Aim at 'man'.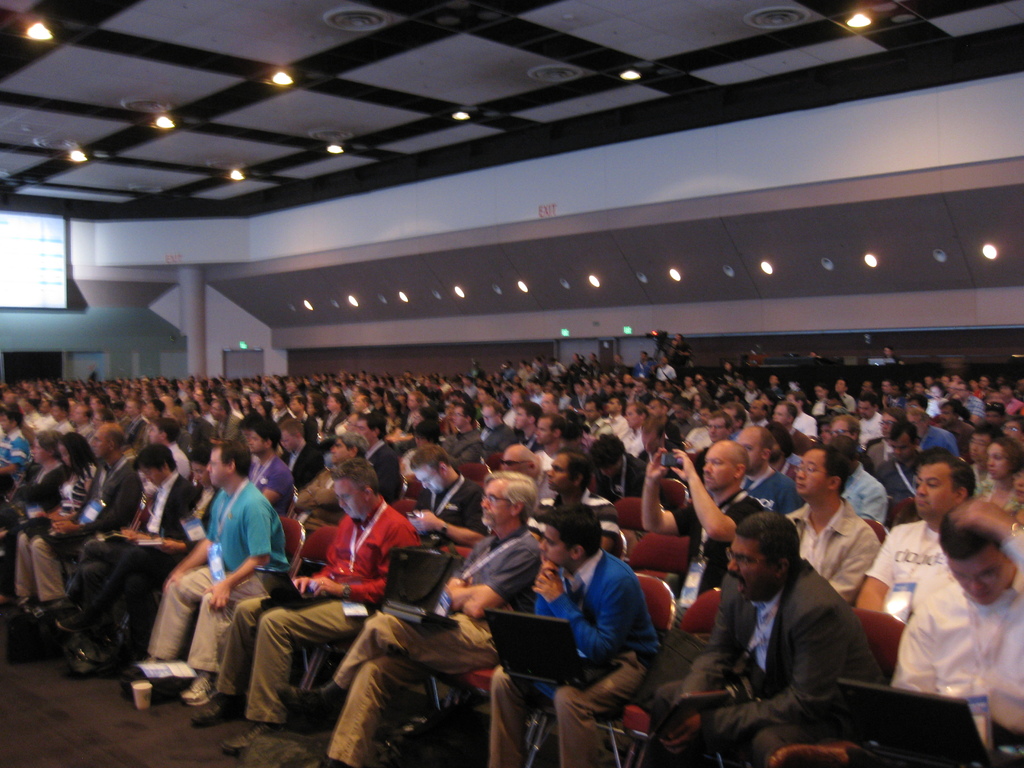
Aimed at [x1=641, y1=440, x2=767, y2=616].
